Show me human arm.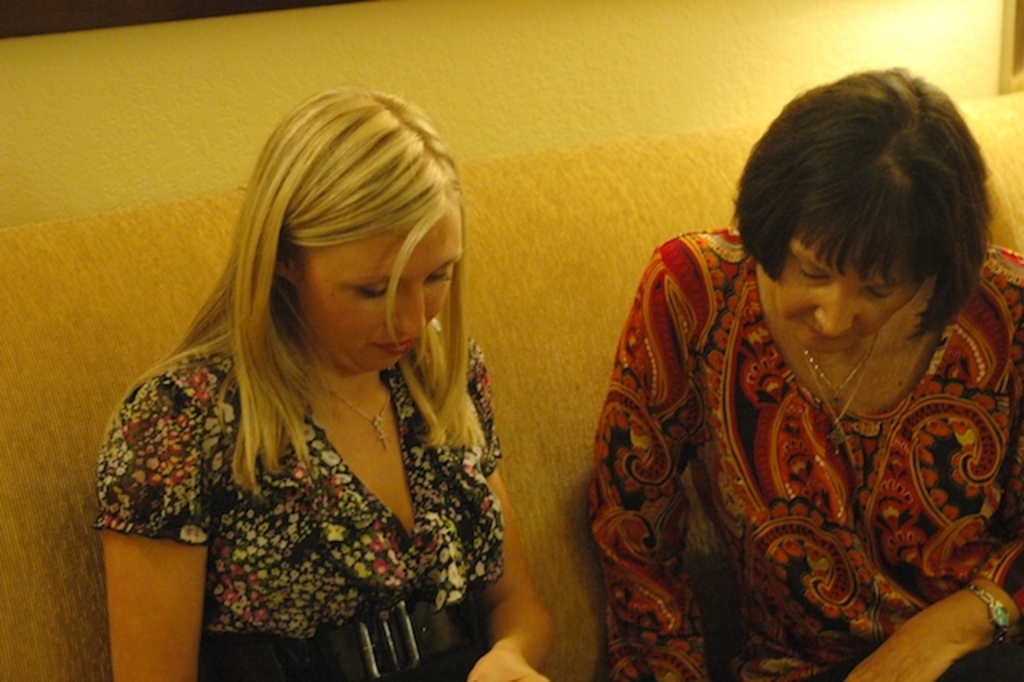
human arm is here: [454, 330, 557, 680].
